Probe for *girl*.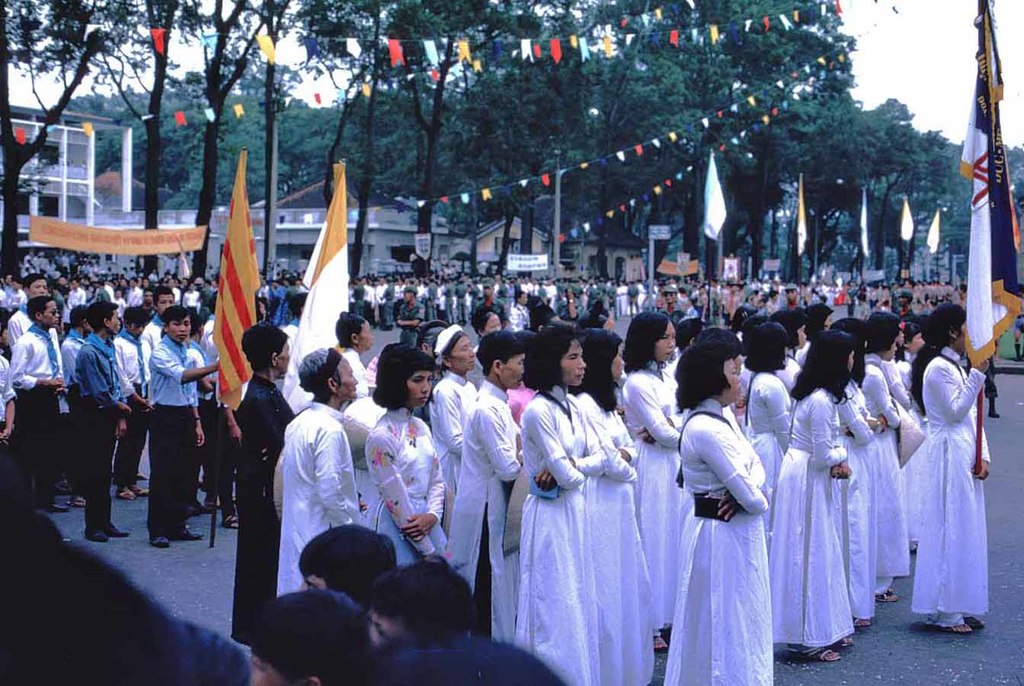
Probe result: left=520, top=329, right=612, bottom=685.
